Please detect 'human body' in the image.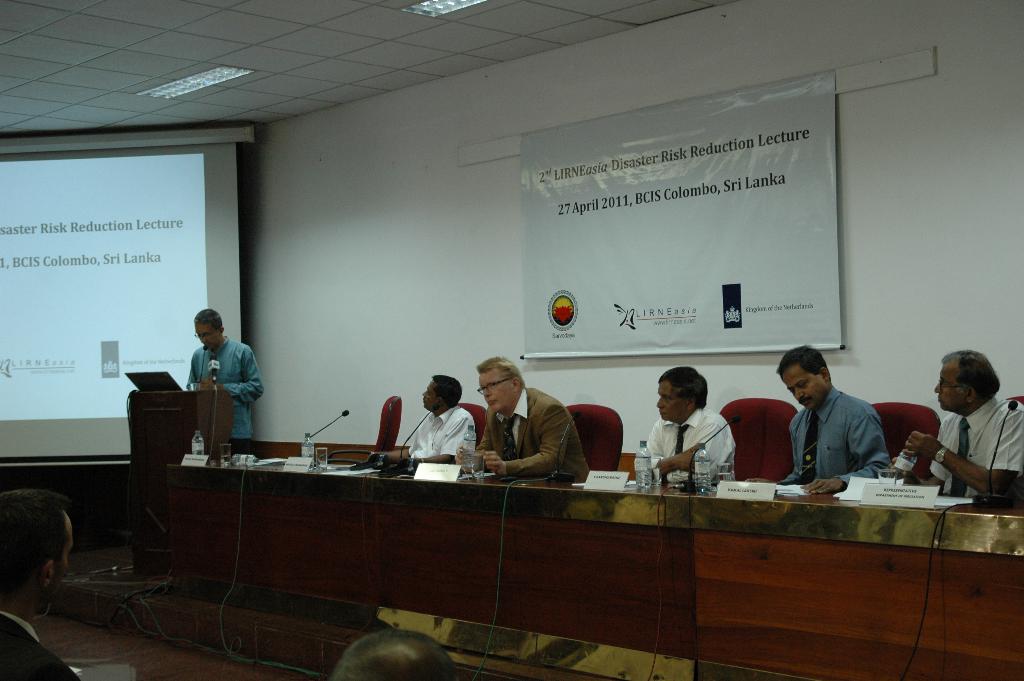
rect(463, 357, 582, 476).
